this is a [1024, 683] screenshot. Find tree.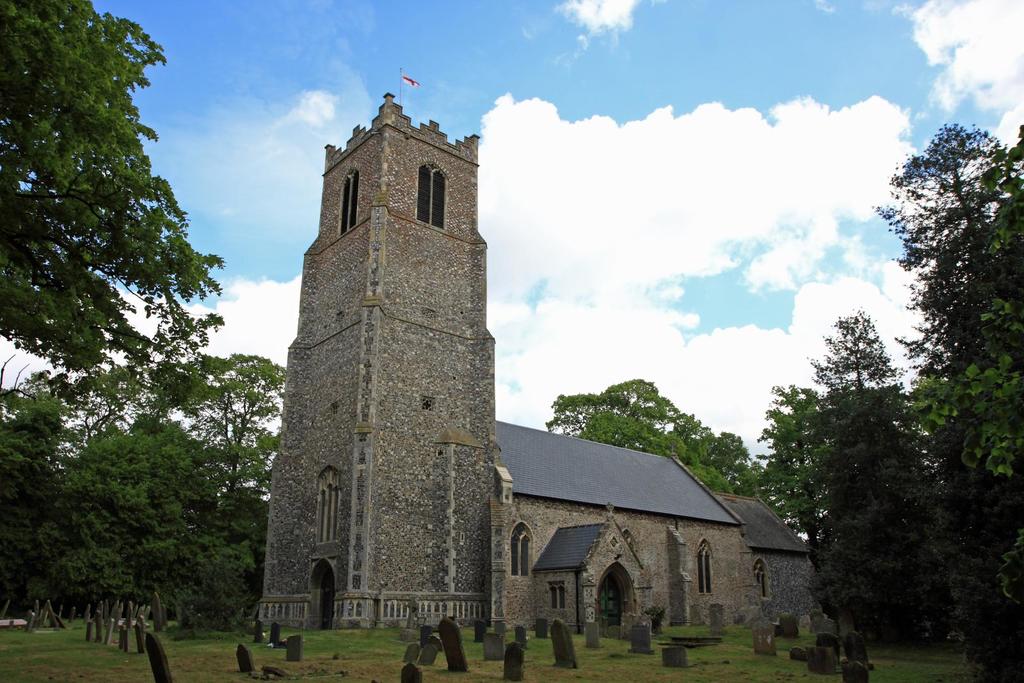
Bounding box: x1=755 y1=281 x2=980 y2=647.
